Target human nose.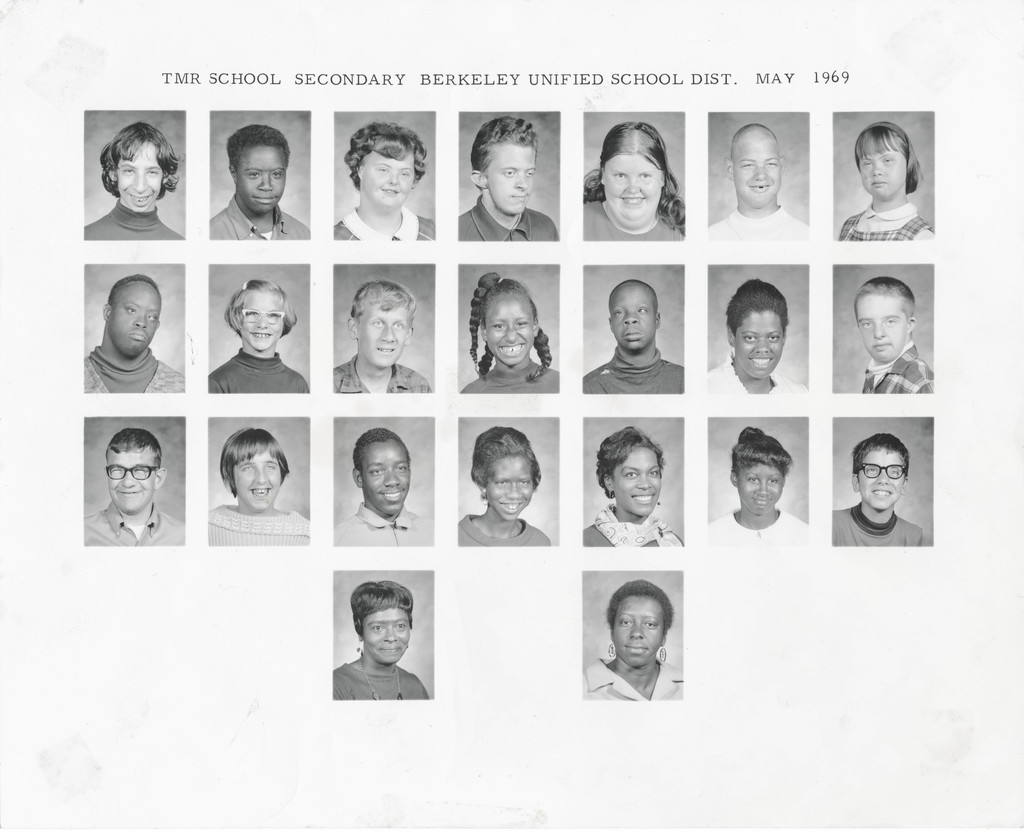
Target region: 131:171:148:193.
